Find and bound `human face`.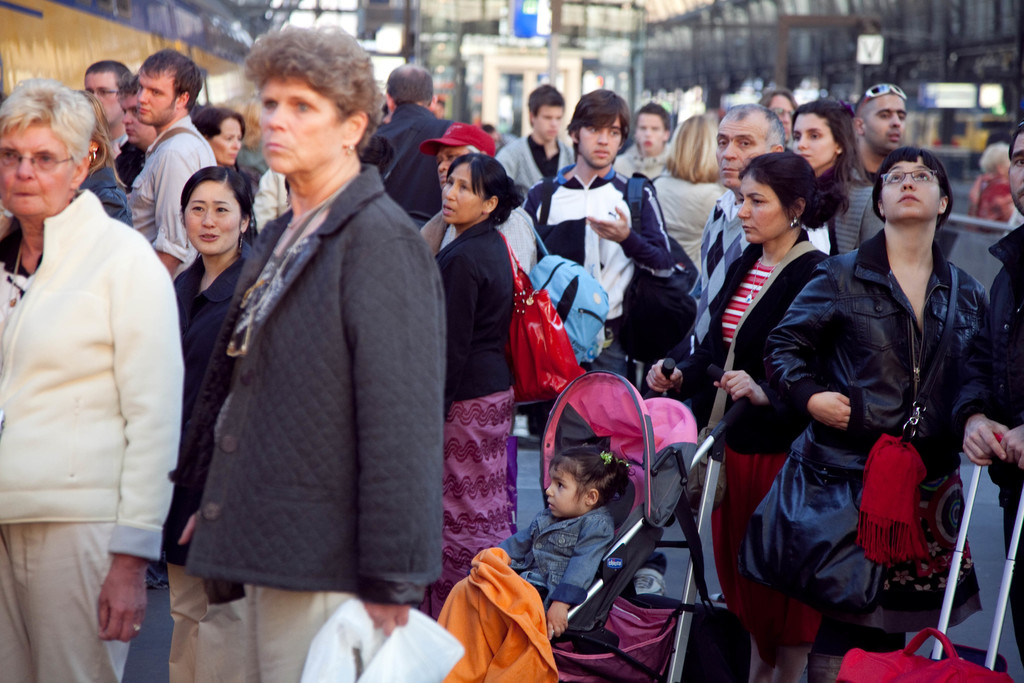
Bound: l=0, t=121, r=75, b=215.
